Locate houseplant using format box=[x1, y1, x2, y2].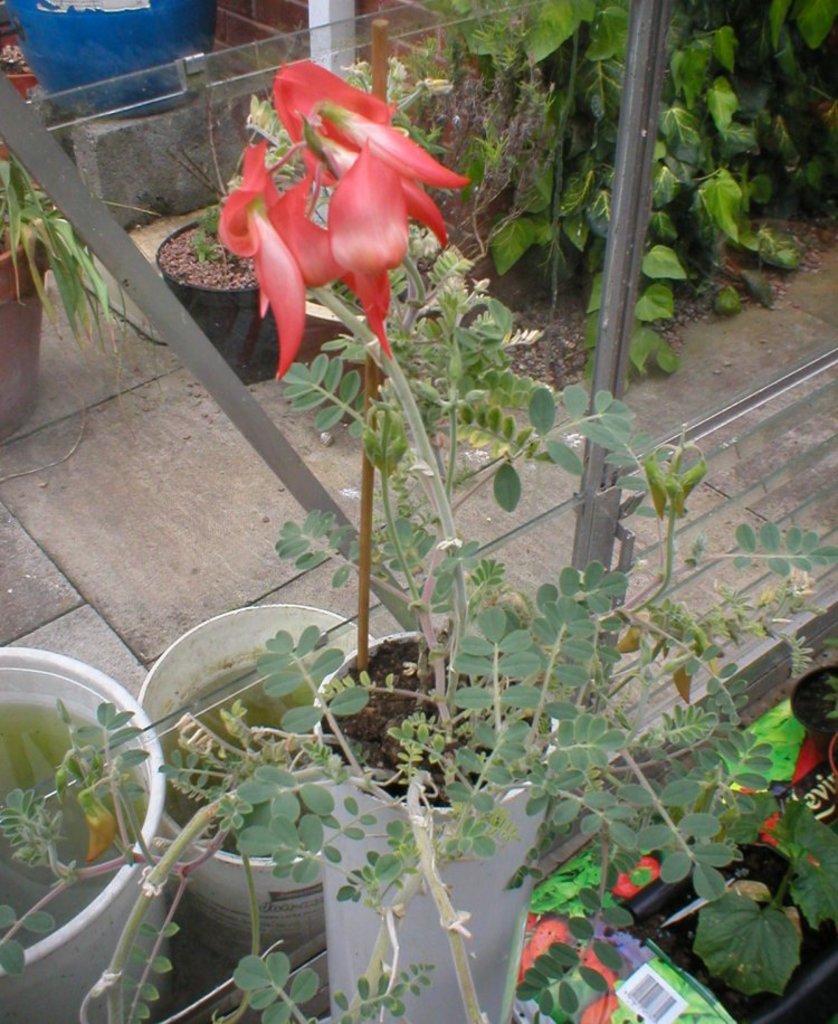
box=[279, 210, 445, 442].
